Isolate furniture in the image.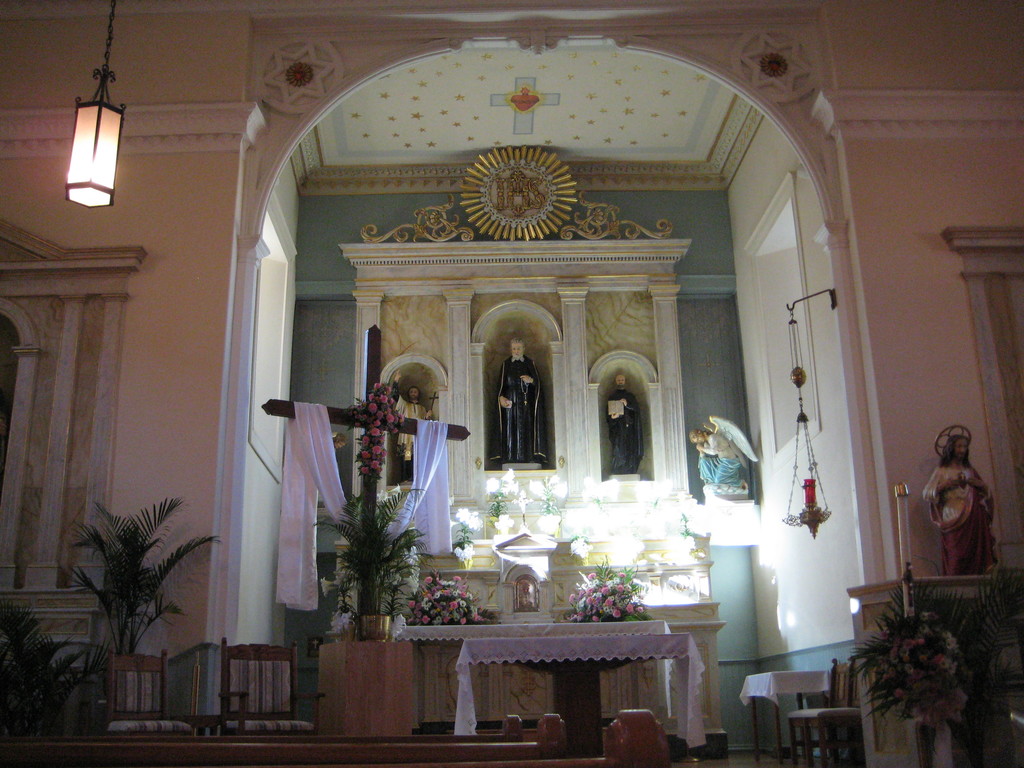
Isolated region: x1=99 y1=646 x2=206 y2=740.
